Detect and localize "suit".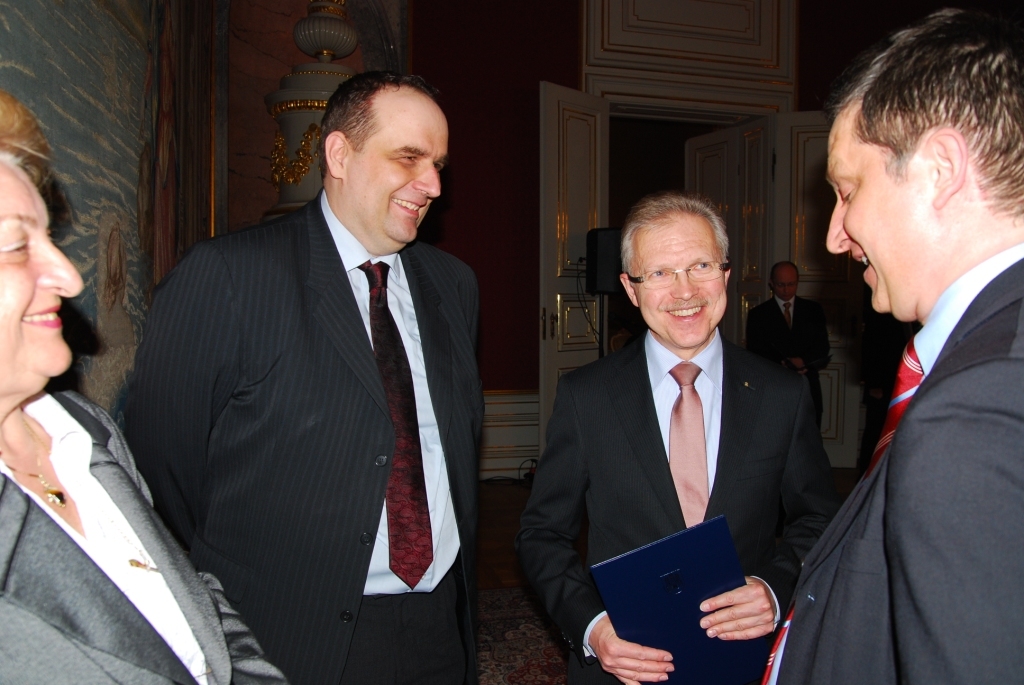
Localized at <bbox>775, 257, 1023, 684</bbox>.
